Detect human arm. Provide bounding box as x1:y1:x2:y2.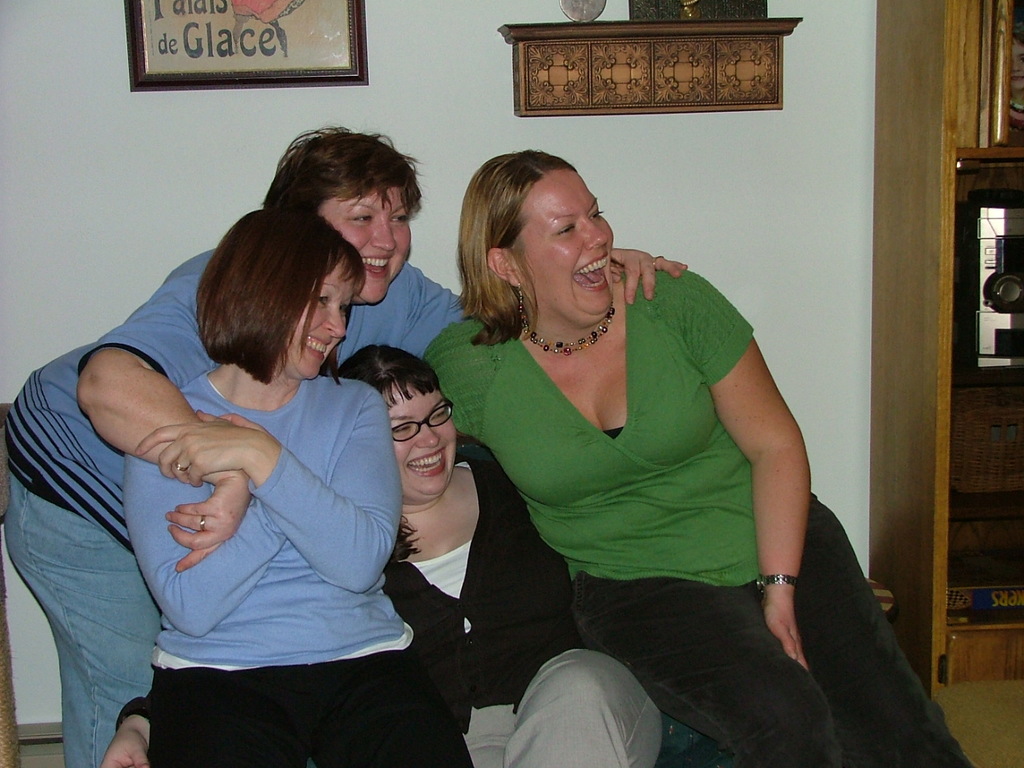
125:390:290:638.
